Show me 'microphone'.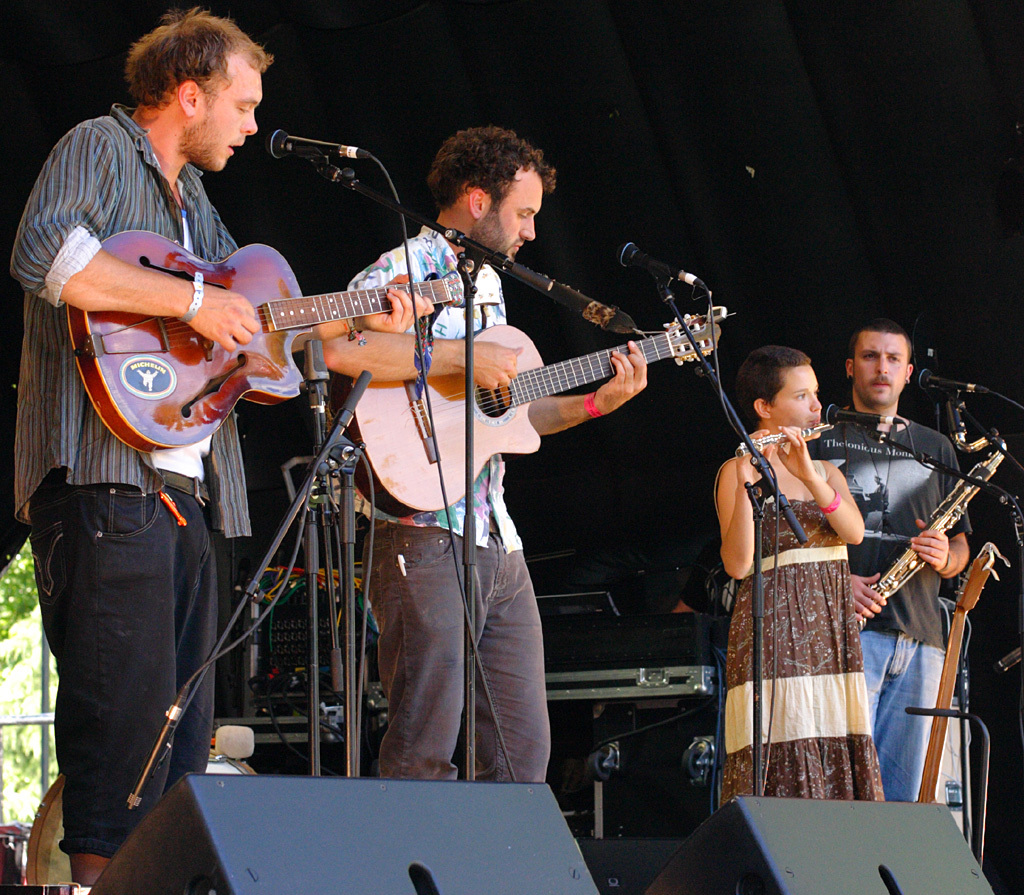
'microphone' is here: box=[238, 119, 378, 198].
